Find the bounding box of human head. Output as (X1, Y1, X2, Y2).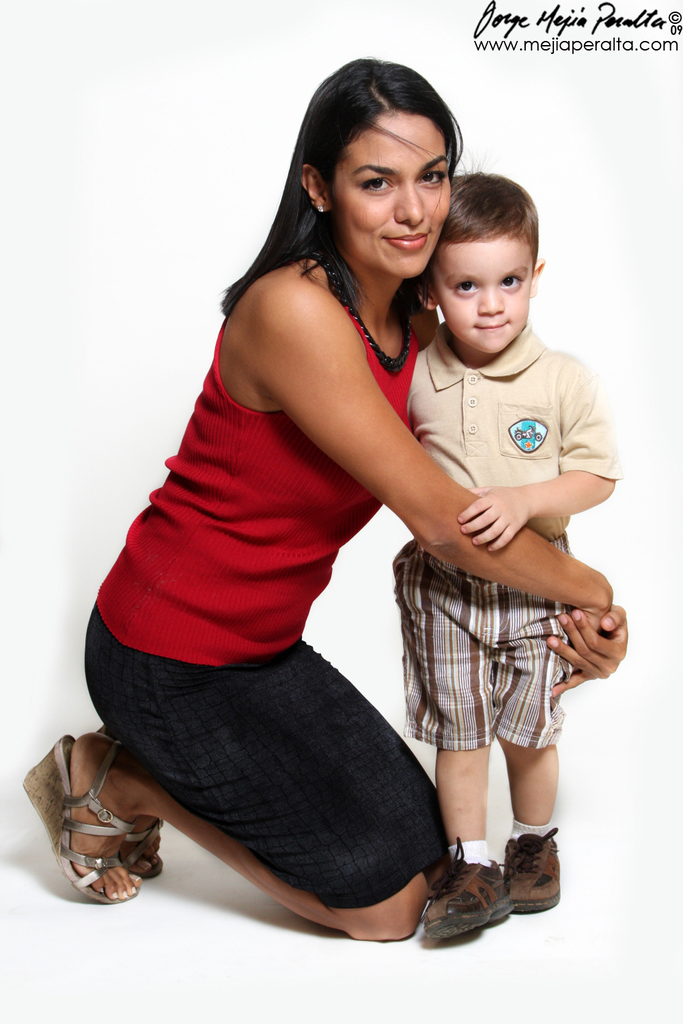
(418, 177, 544, 360).
